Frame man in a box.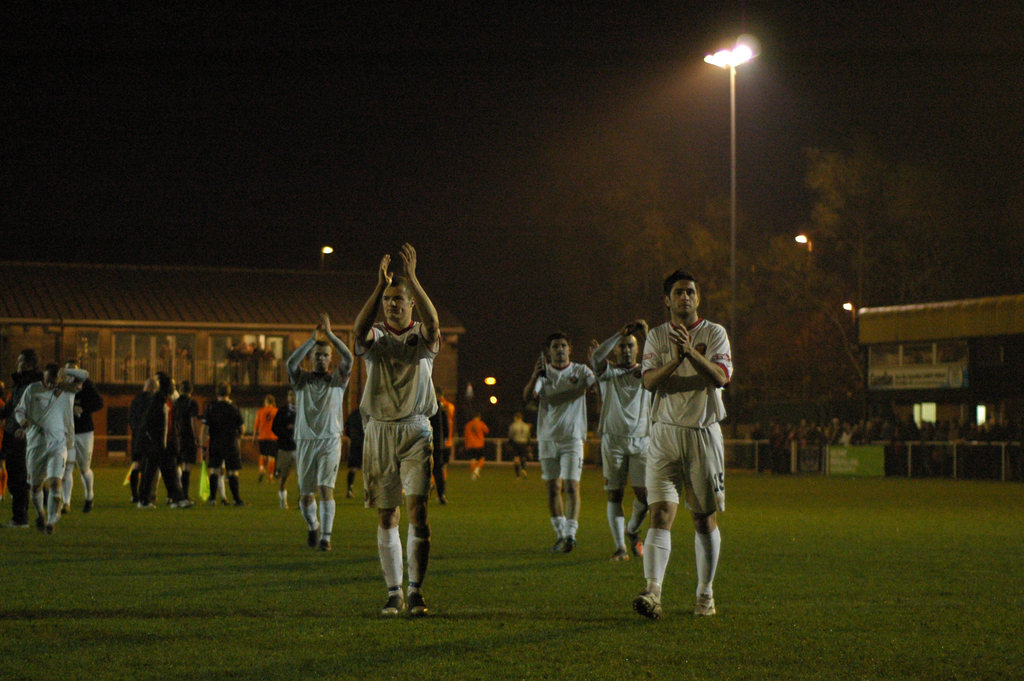
128,370,179,507.
